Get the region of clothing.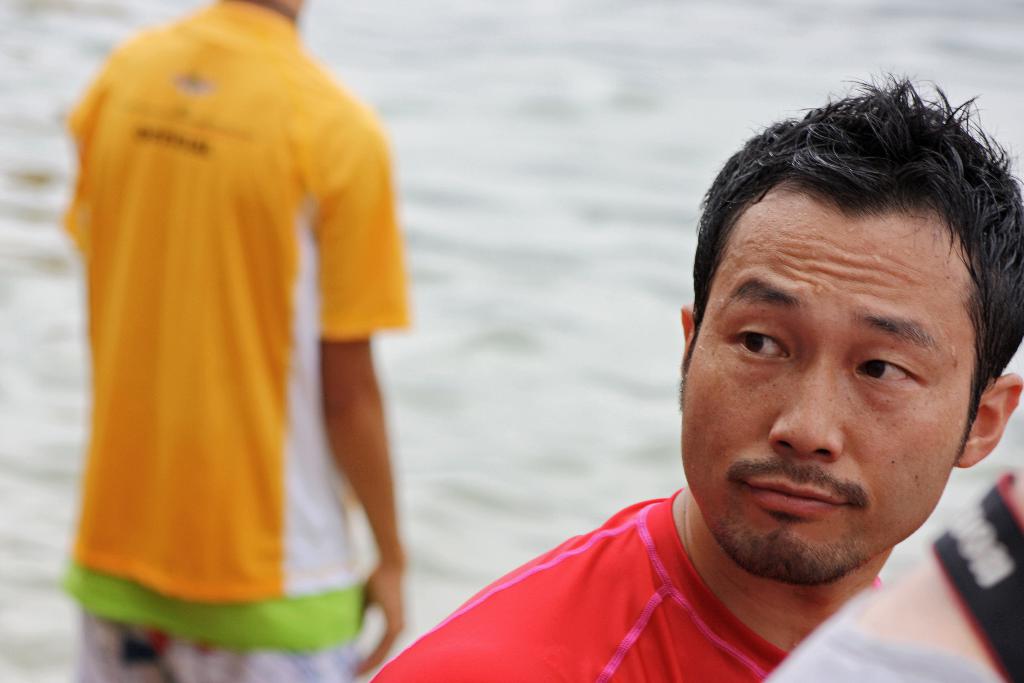
<box>771,616,1006,682</box>.
